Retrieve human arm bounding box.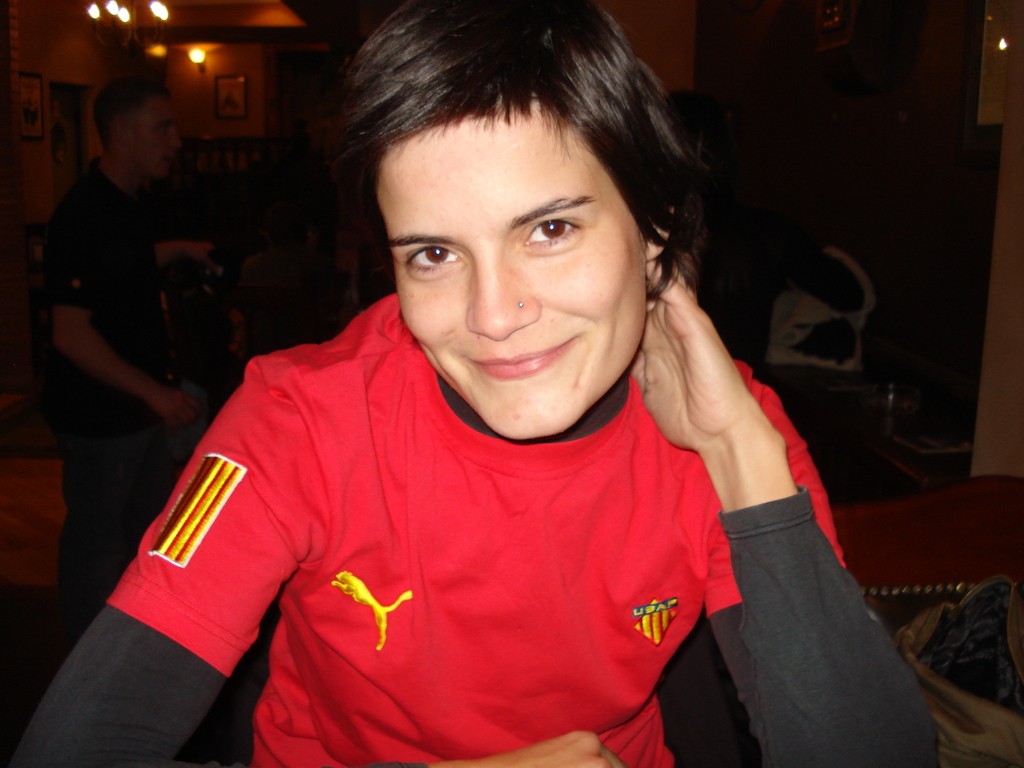
Bounding box: [0,339,327,767].
